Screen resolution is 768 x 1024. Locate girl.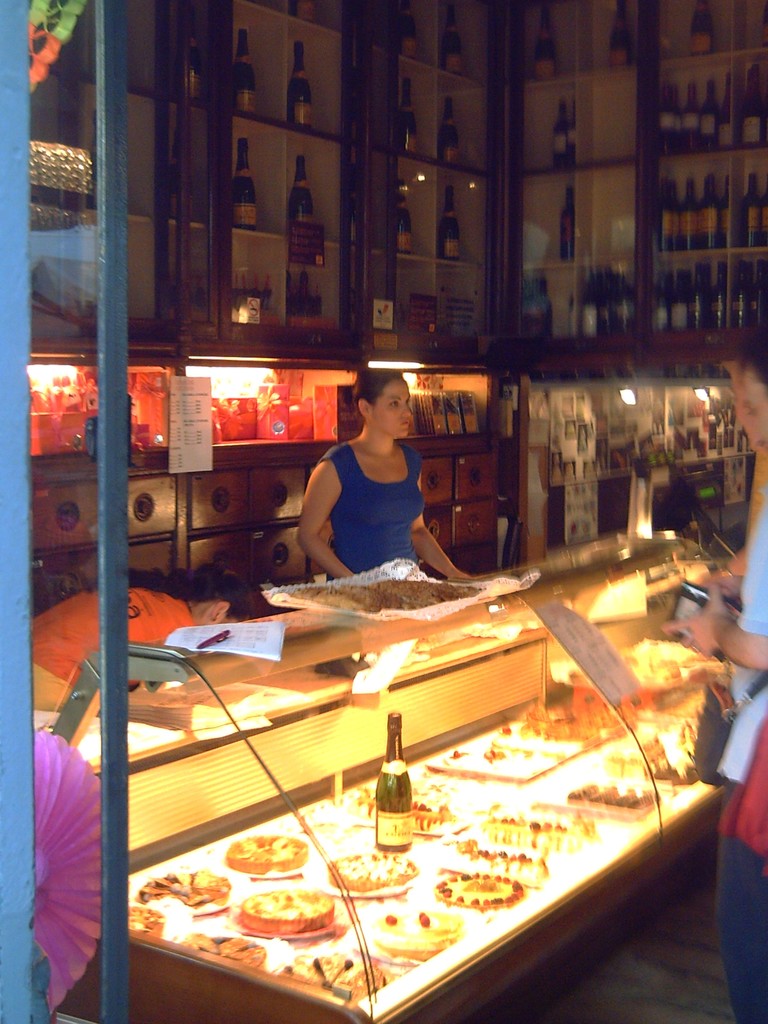
Rect(298, 367, 480, 588).
